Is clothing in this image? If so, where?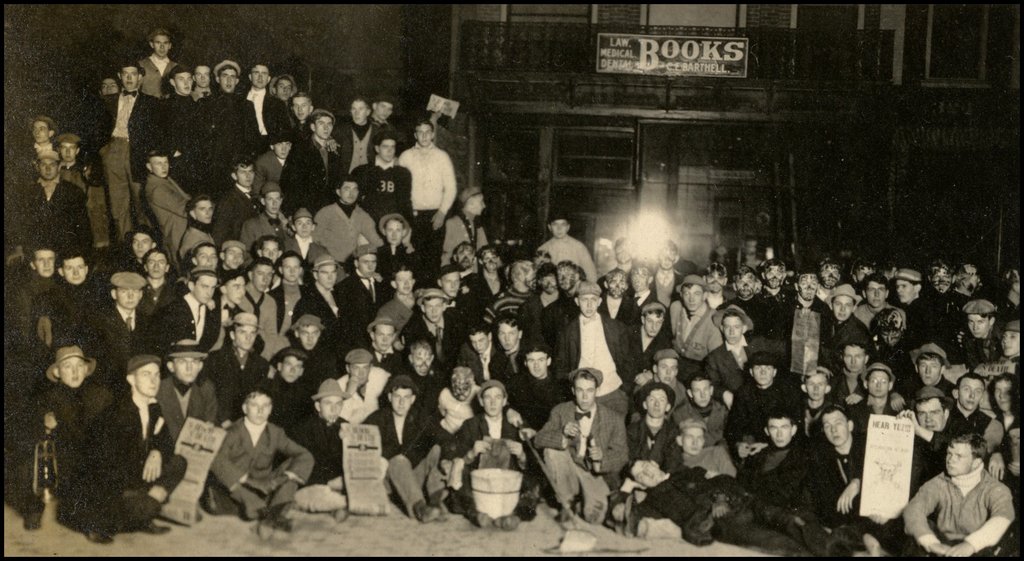
Yes, at (x1=913, y1=457, x2=1017, y2=551).
